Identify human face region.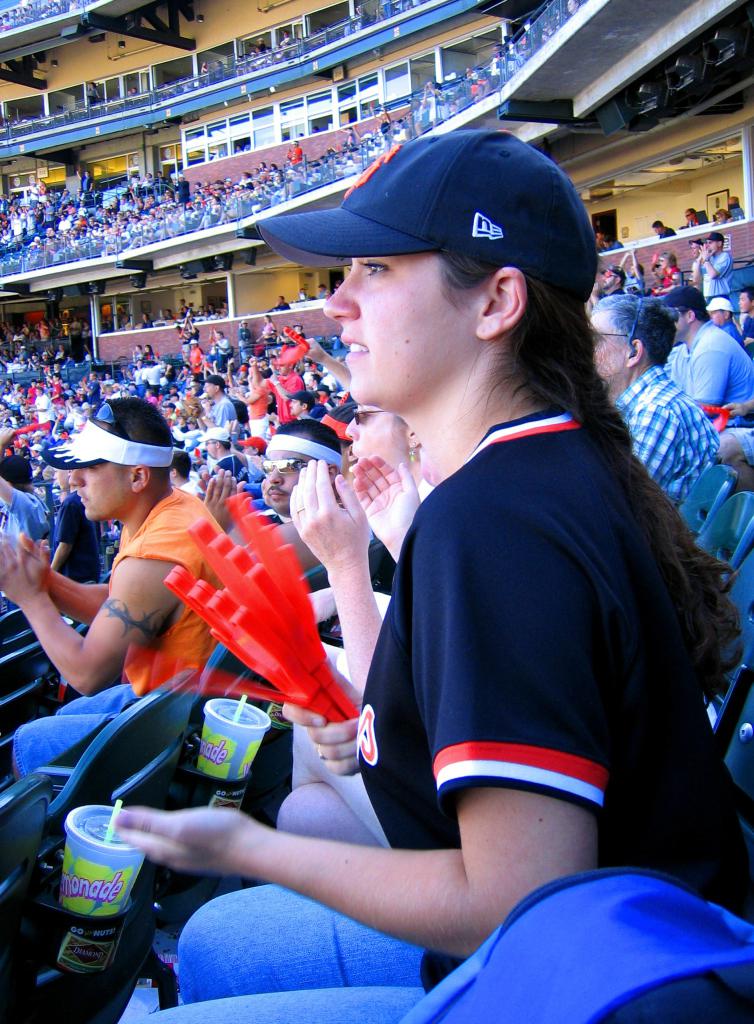
Region: [584, 307, 627, 381].
